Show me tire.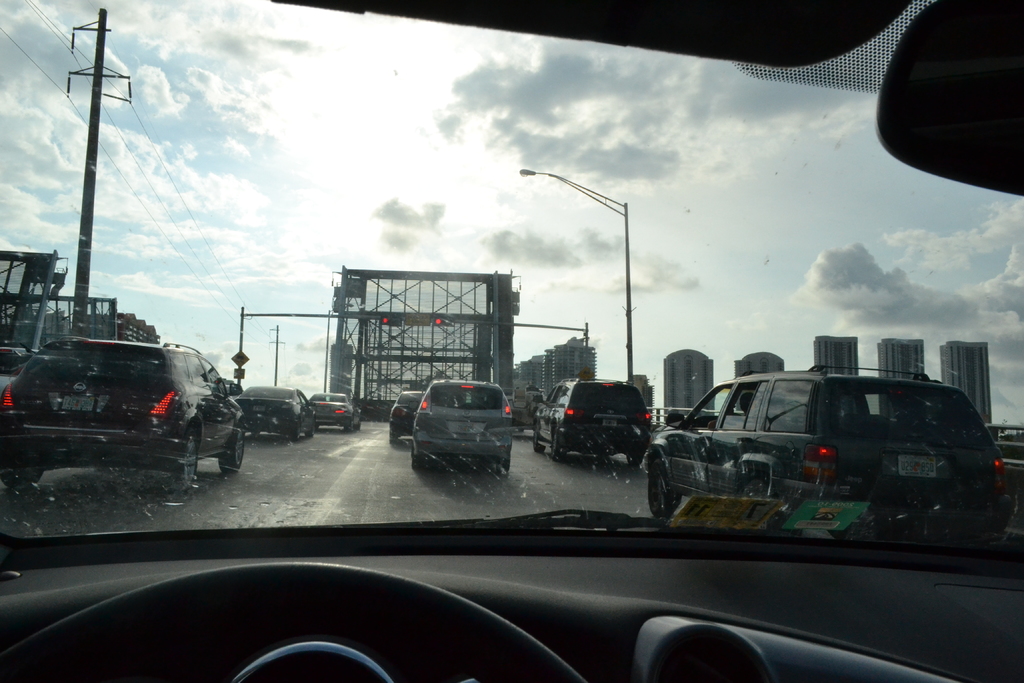
tire is here: BBox(411, 453, 425, 468).
